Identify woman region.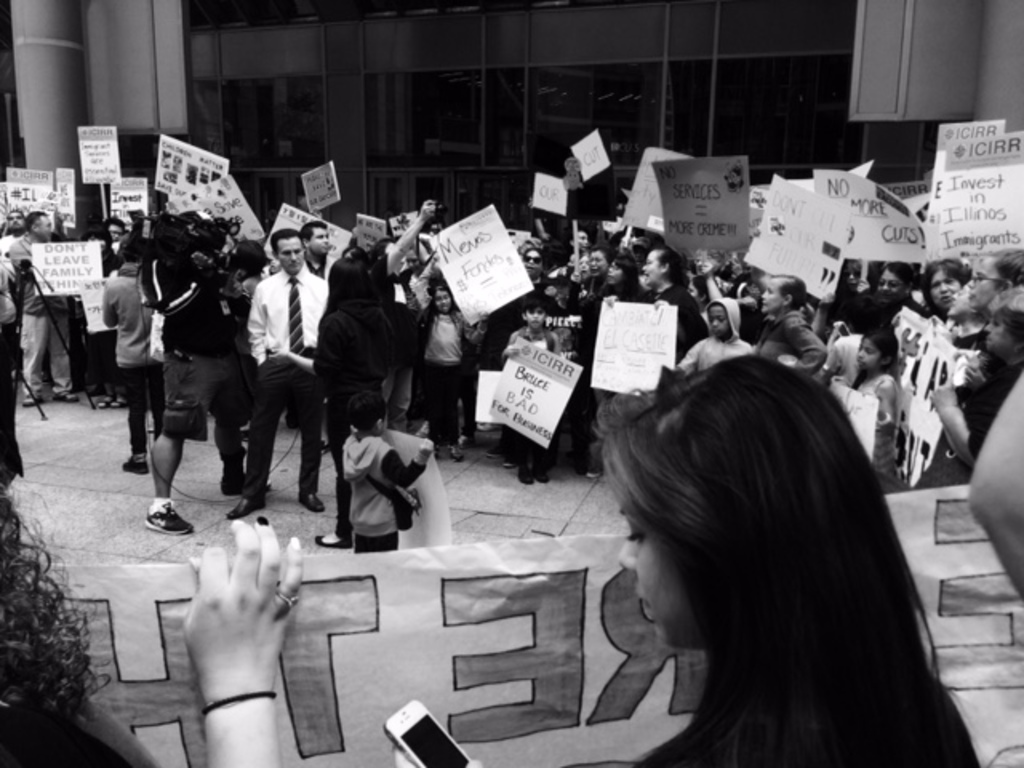
Region: box=[309, 258, 400, 554].
